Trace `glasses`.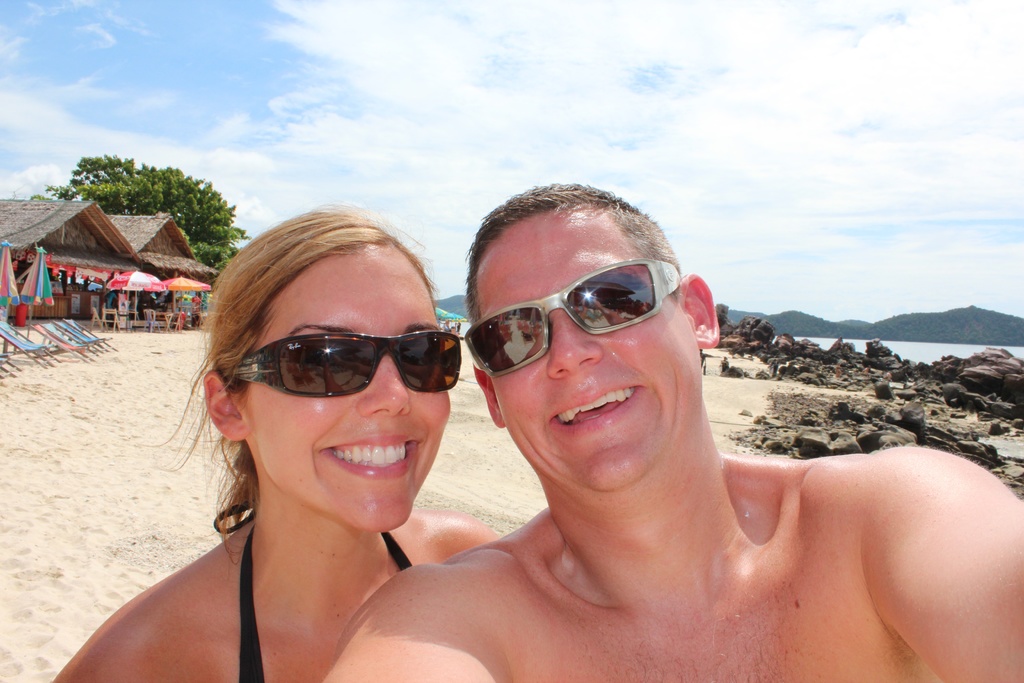
Traced to BBox(460, 254, 683, 381).
